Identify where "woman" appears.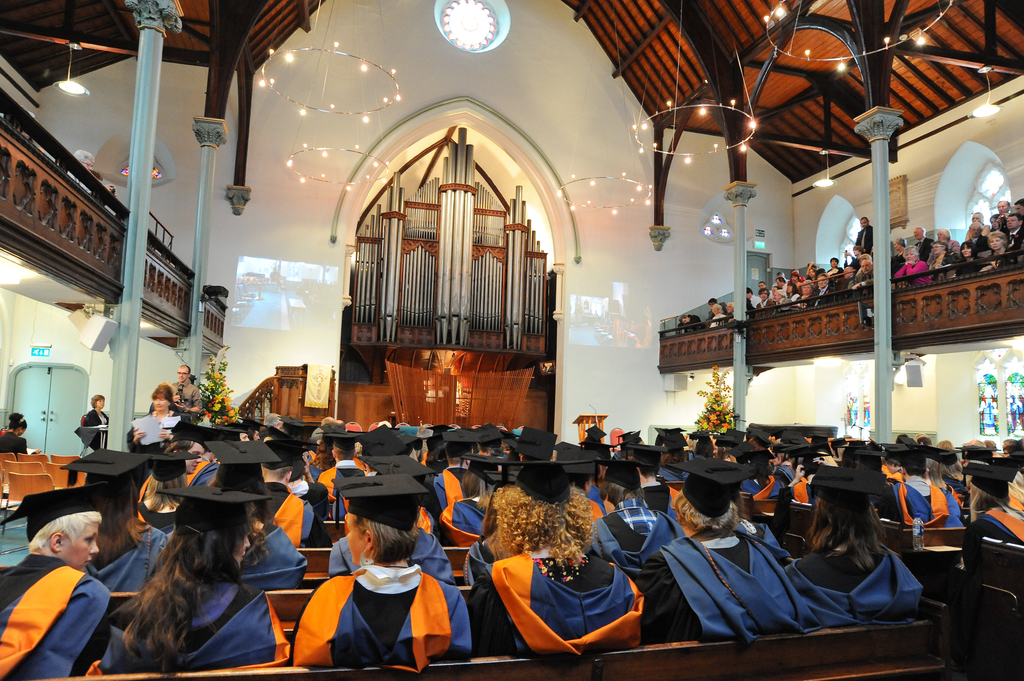
Appears at [948,241,984,278].
